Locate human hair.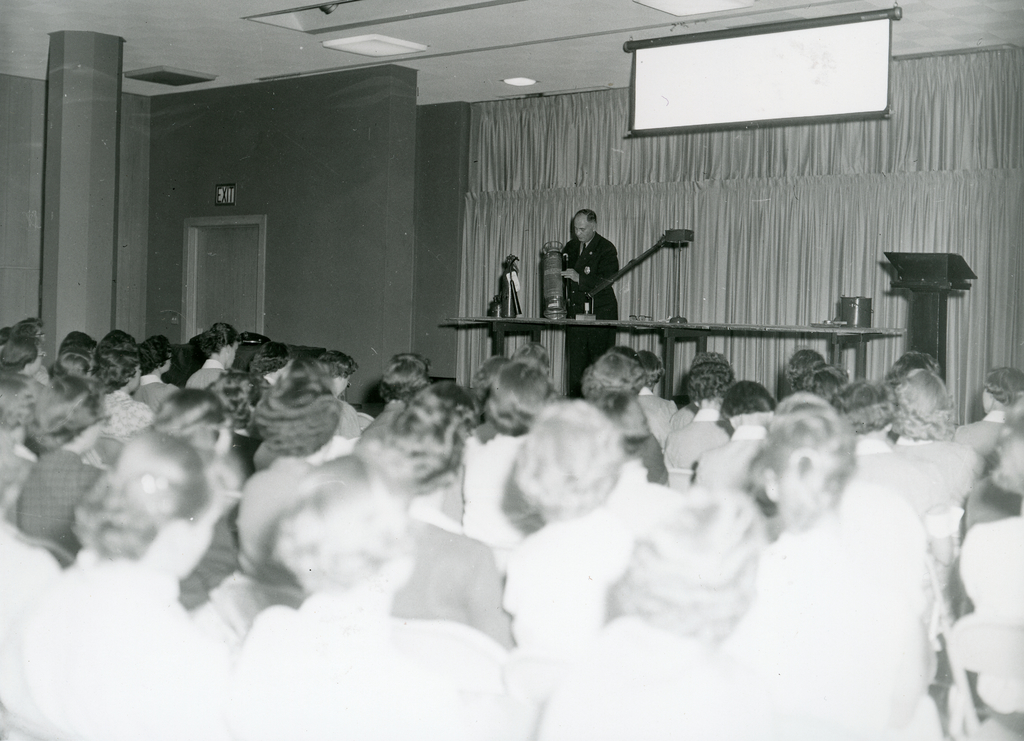
Bounding box: region(611, 491, 758, 635).
